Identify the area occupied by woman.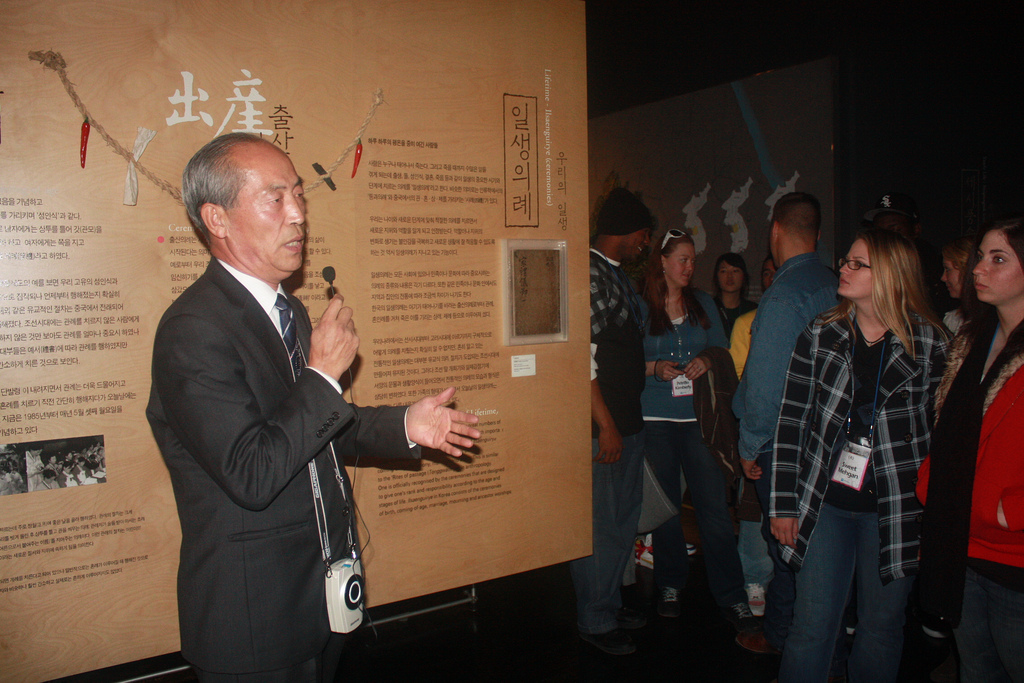
Area: <bbox>909, 223, 1023, 682</bbox>.
